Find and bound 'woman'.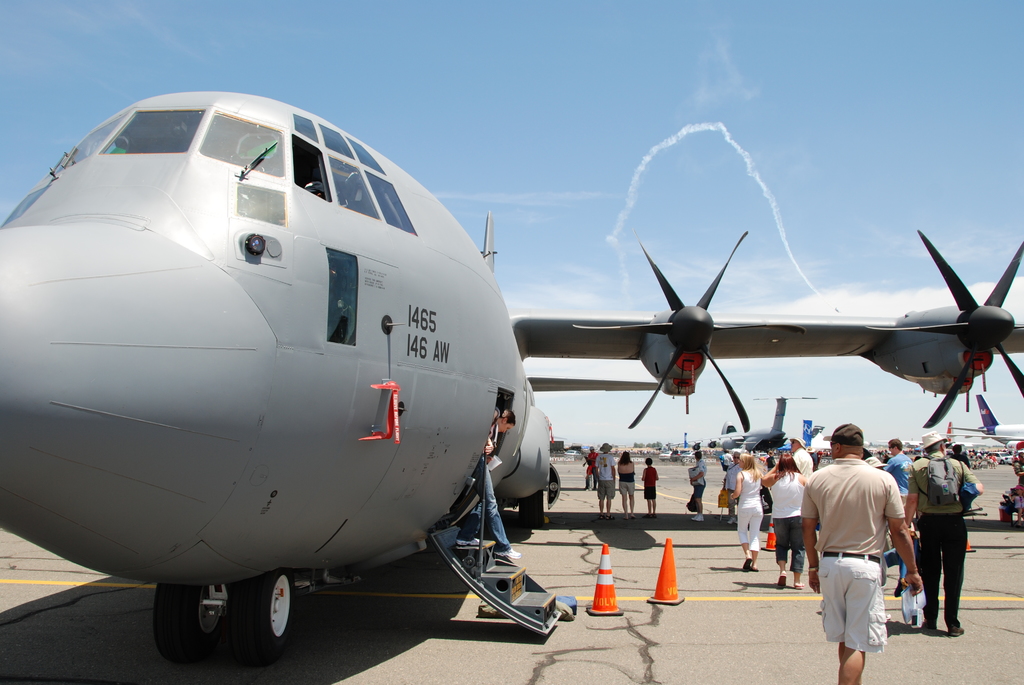
Bound: detection(730, 452, 764, 569).
